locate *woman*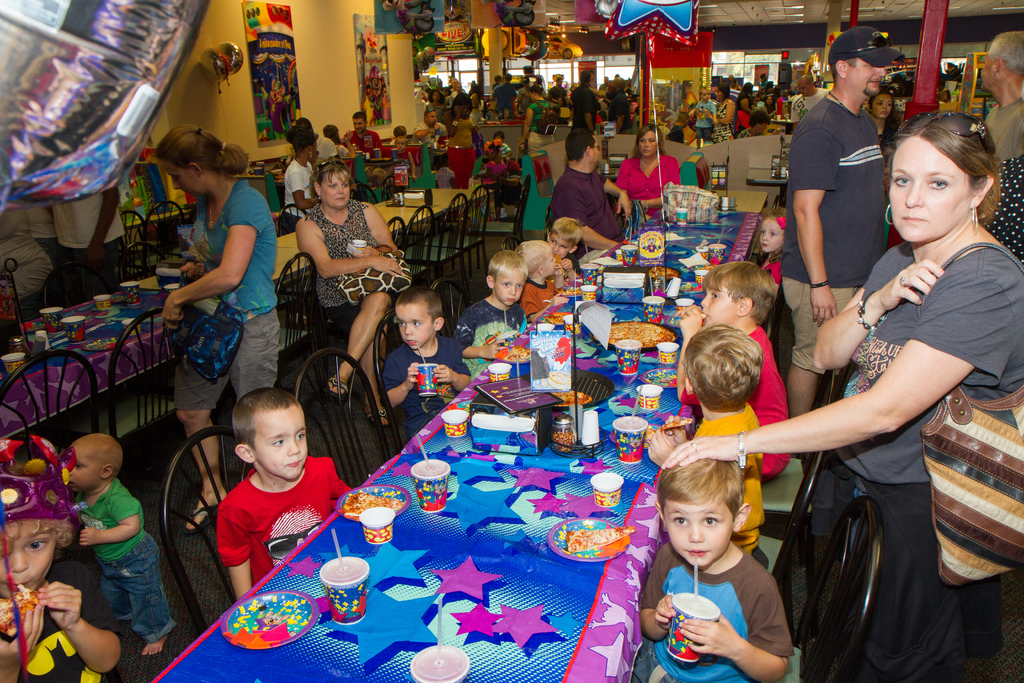
bbox=(868, 89, 904, 145)
